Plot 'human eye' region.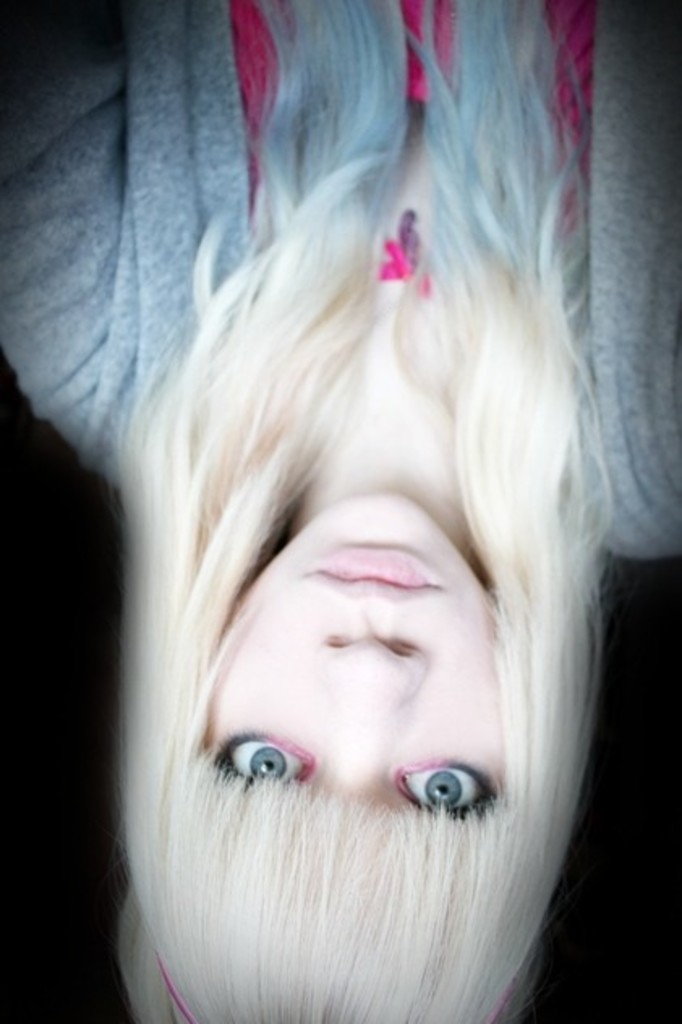
Plotted at [384,749,497,818].
